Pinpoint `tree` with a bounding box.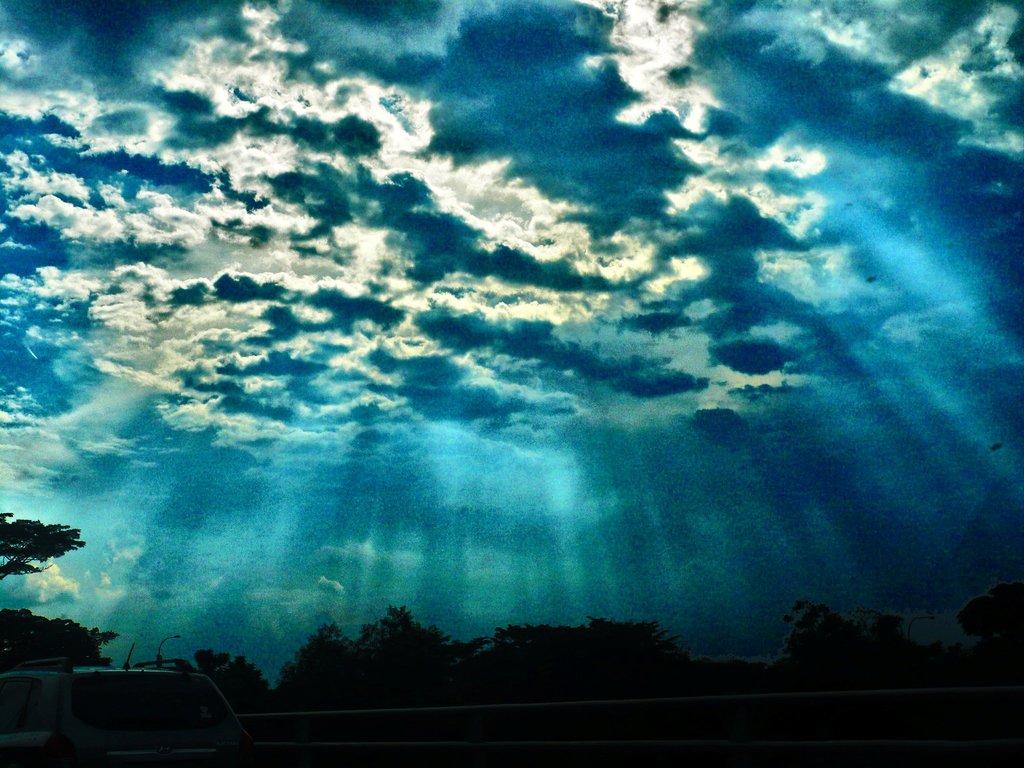
pyautogui.locateOnScreen(0, 470, 99, 684).
